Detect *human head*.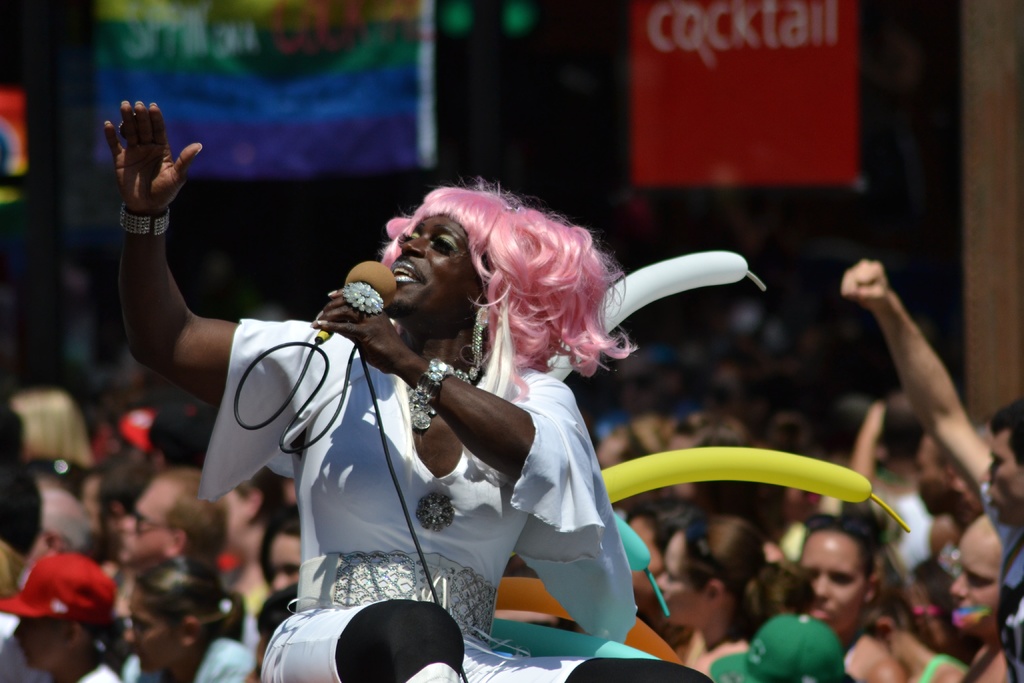
Detected at x1=975, y1=397, x2=1023, y2=530.
